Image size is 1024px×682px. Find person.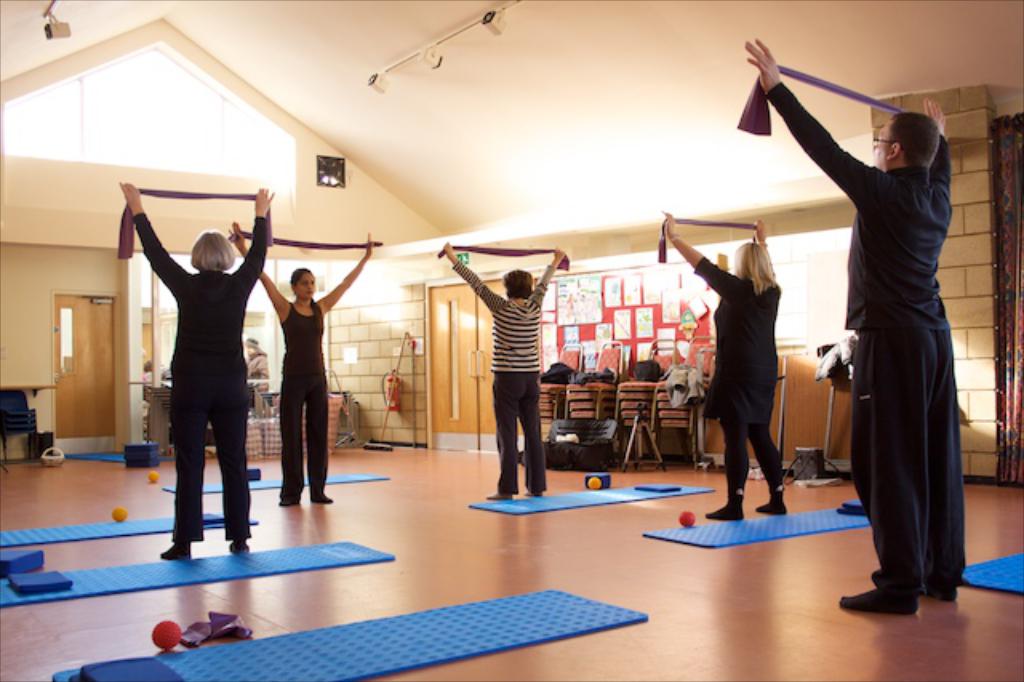
(x1=227, y1=219, x2=379, y2=501).
